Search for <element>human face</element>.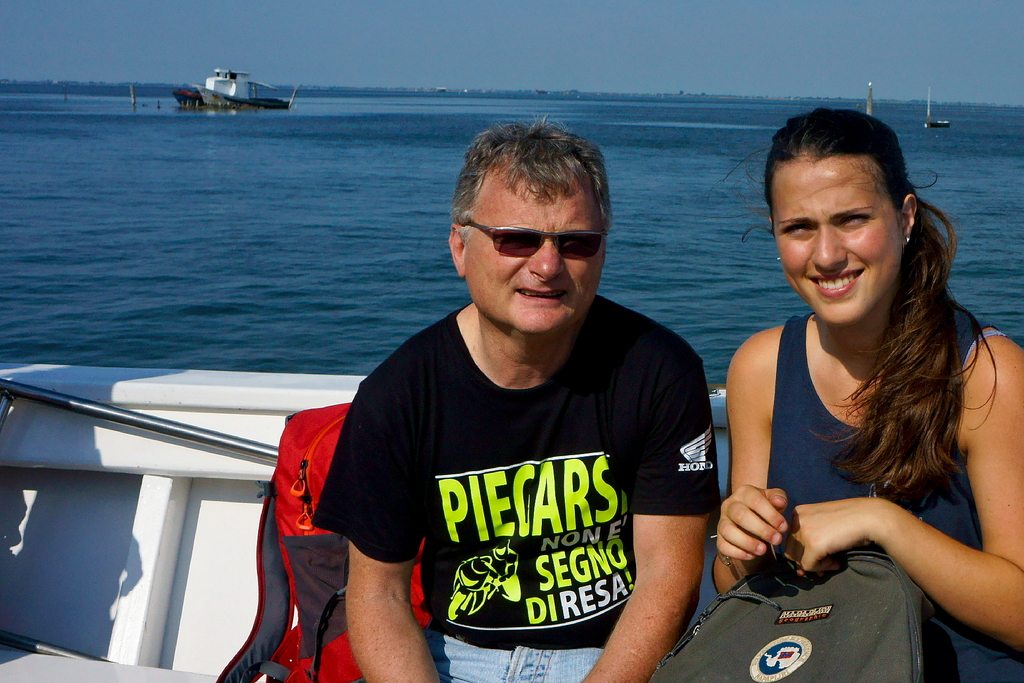
Found at region(465, 170, 602, 338).
